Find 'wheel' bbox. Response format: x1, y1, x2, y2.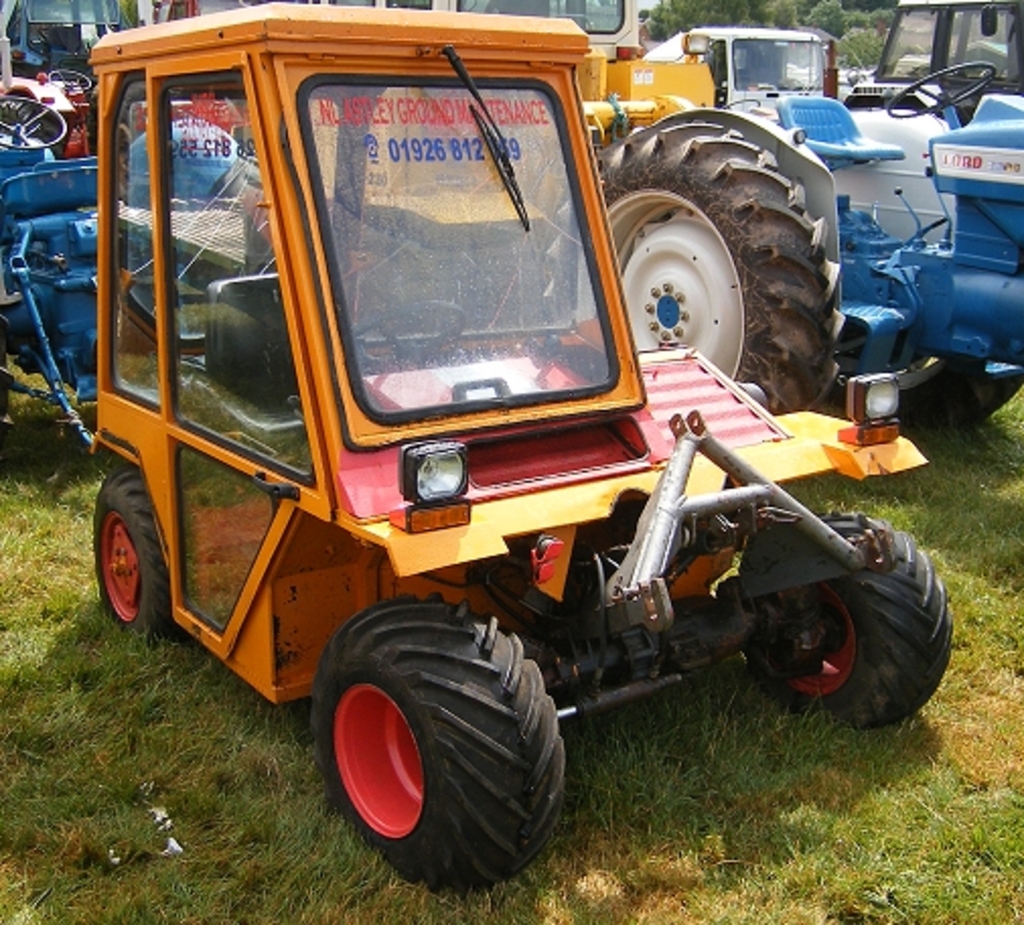
363, 290, 472, 361.
